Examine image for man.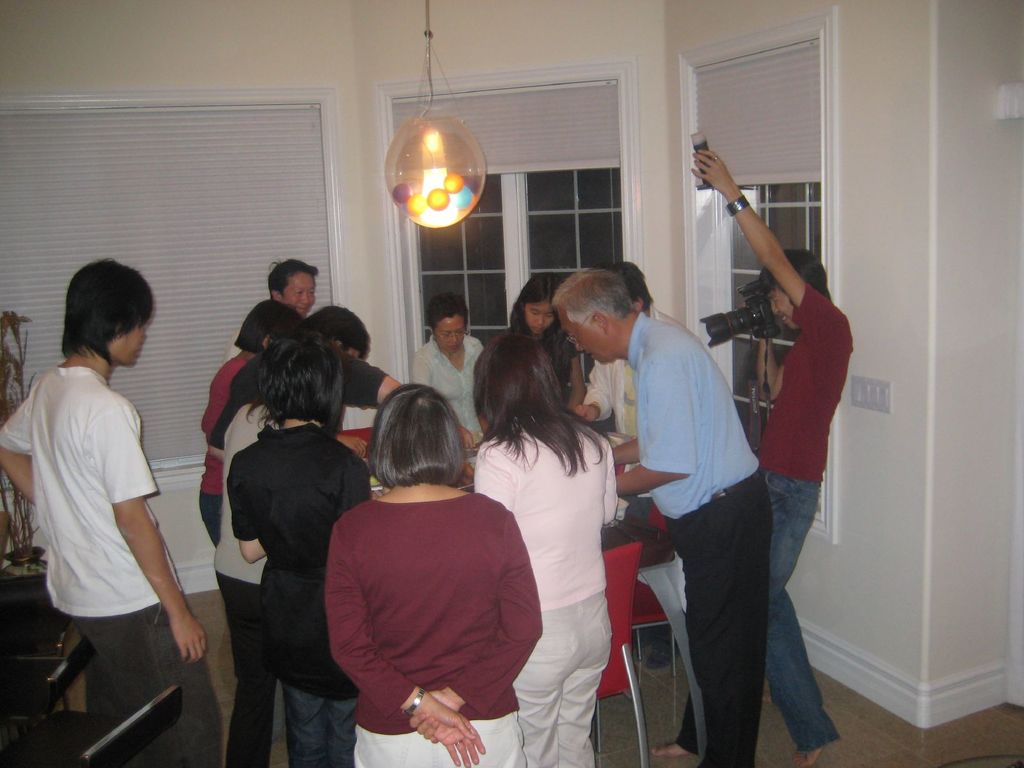
Examination result: x1=687, y1=152, x2=851, y2=767.
